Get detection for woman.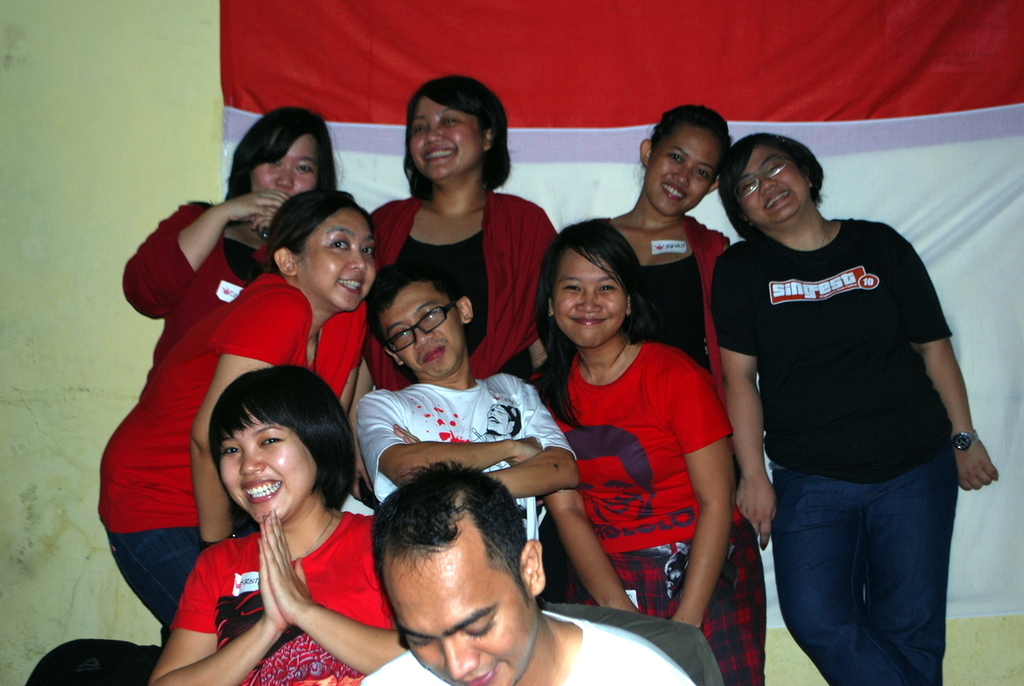
Detection: l=527, t=211, r=775, b=685.
